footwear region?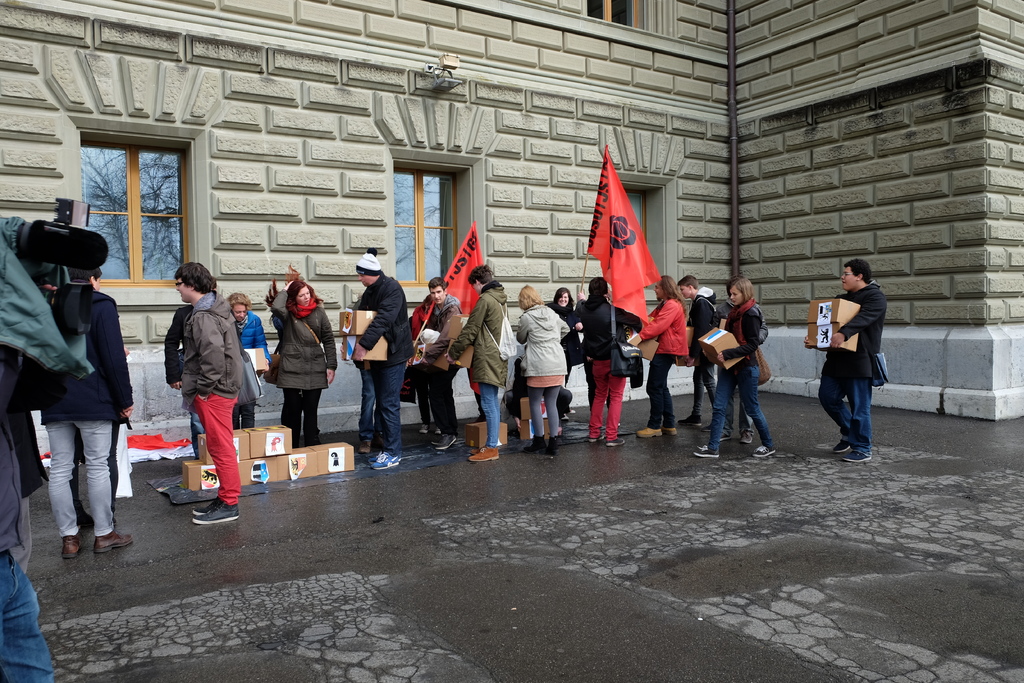
left=607, top=437, right=623, bottom=445
